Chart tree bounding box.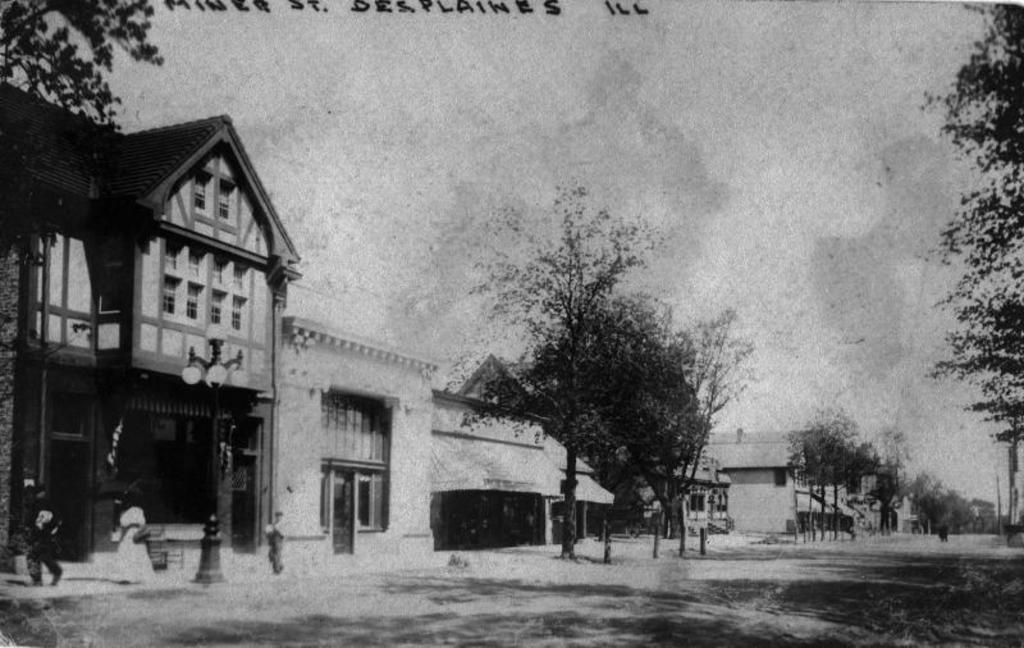
Charted: <region>794, 414, 865, 542</region>.
